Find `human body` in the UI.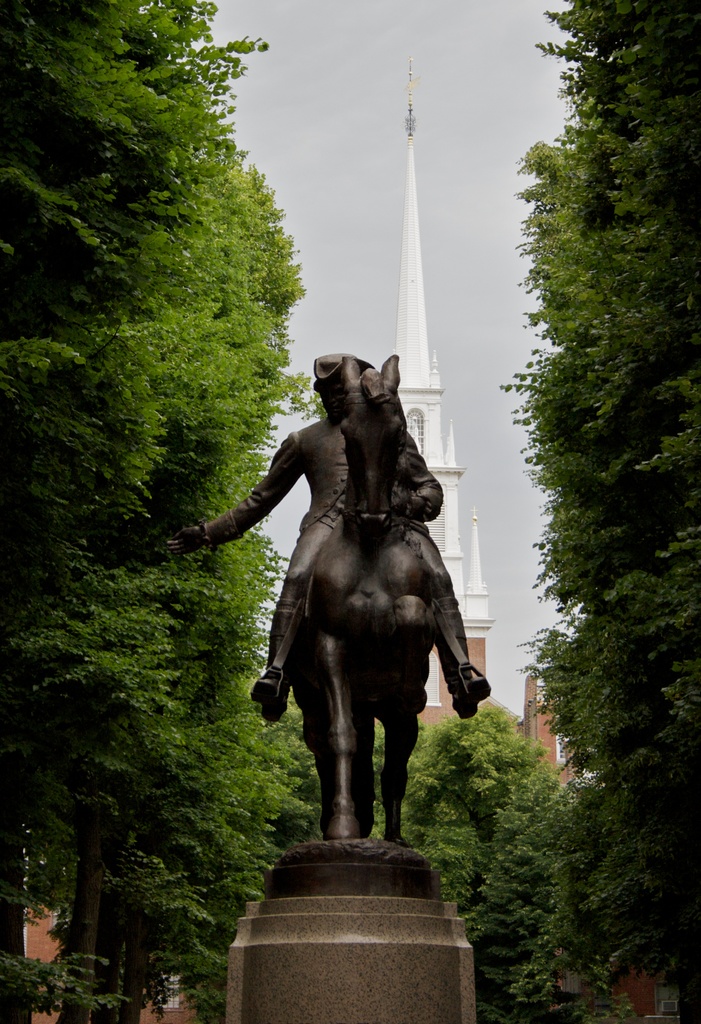
UI element at x1=163, y1=355, x2=490, y2=722.
